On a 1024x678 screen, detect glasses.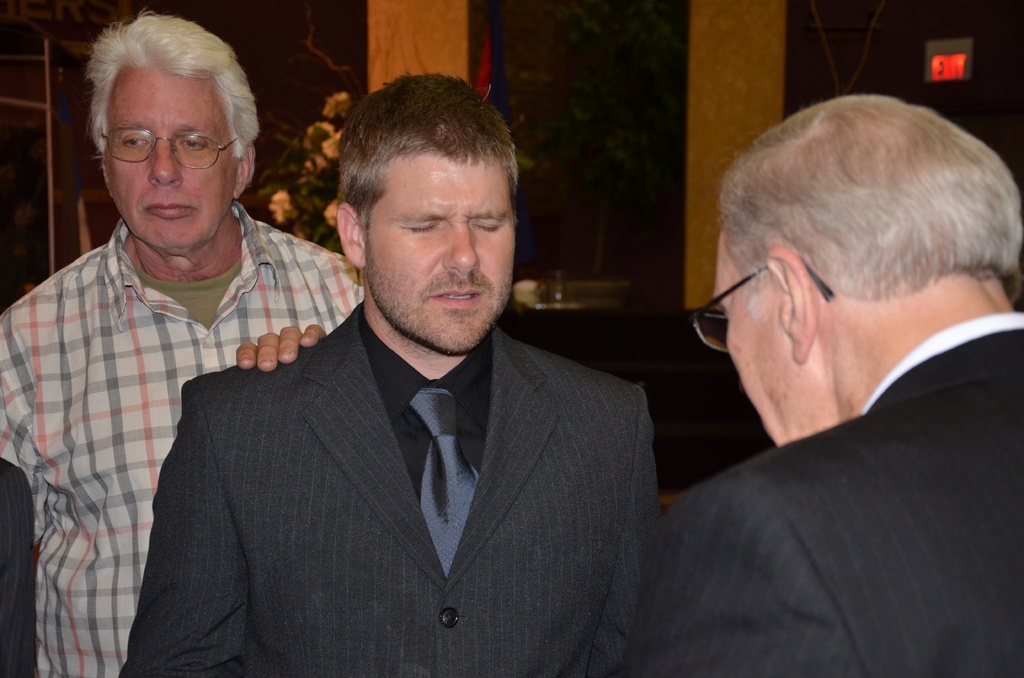
(96, 125, 237, 171).
